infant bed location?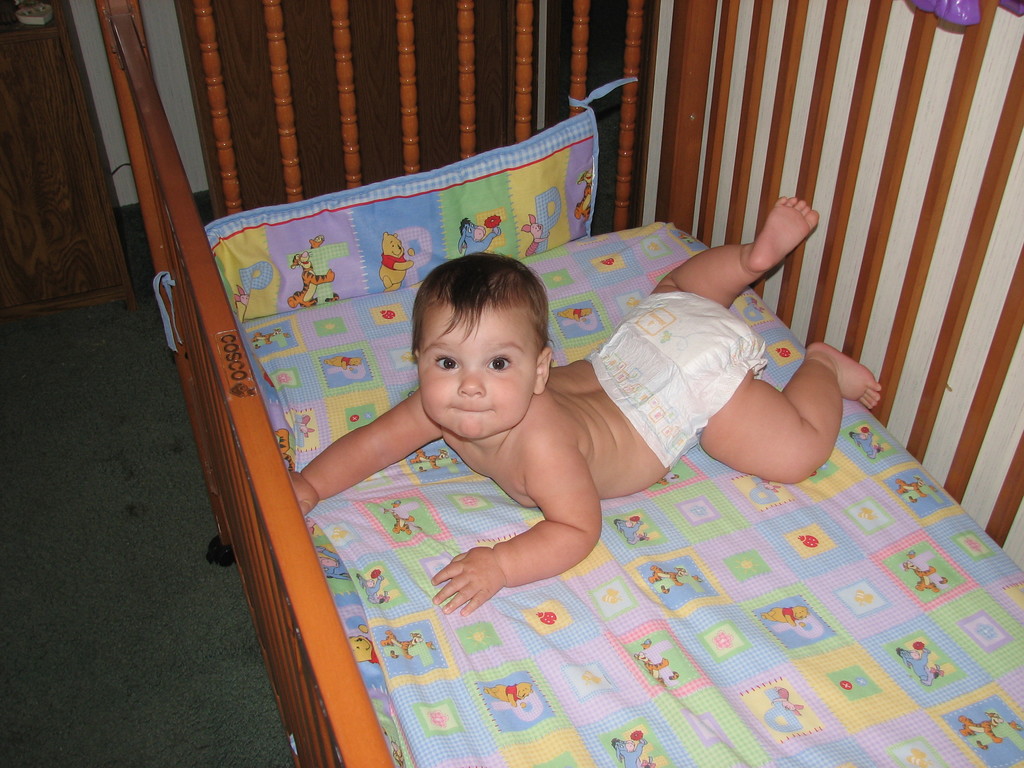
[x1=93, y1=0, x2=1023, y2=767]
